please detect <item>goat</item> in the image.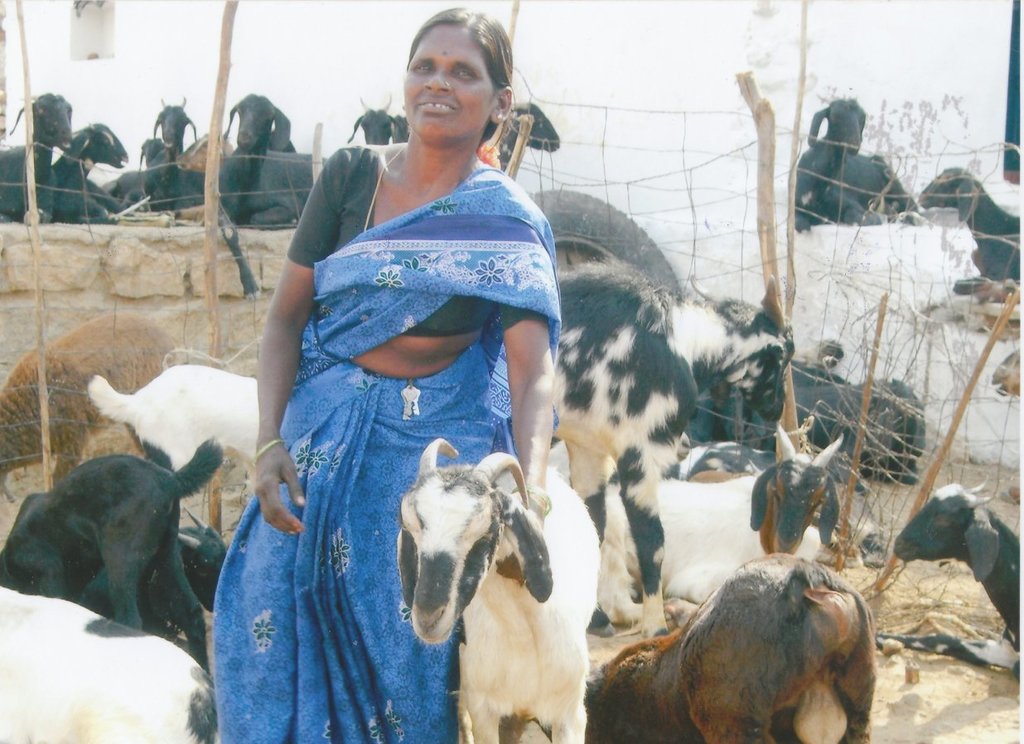
Rect(918, 167, 1023, 303).
